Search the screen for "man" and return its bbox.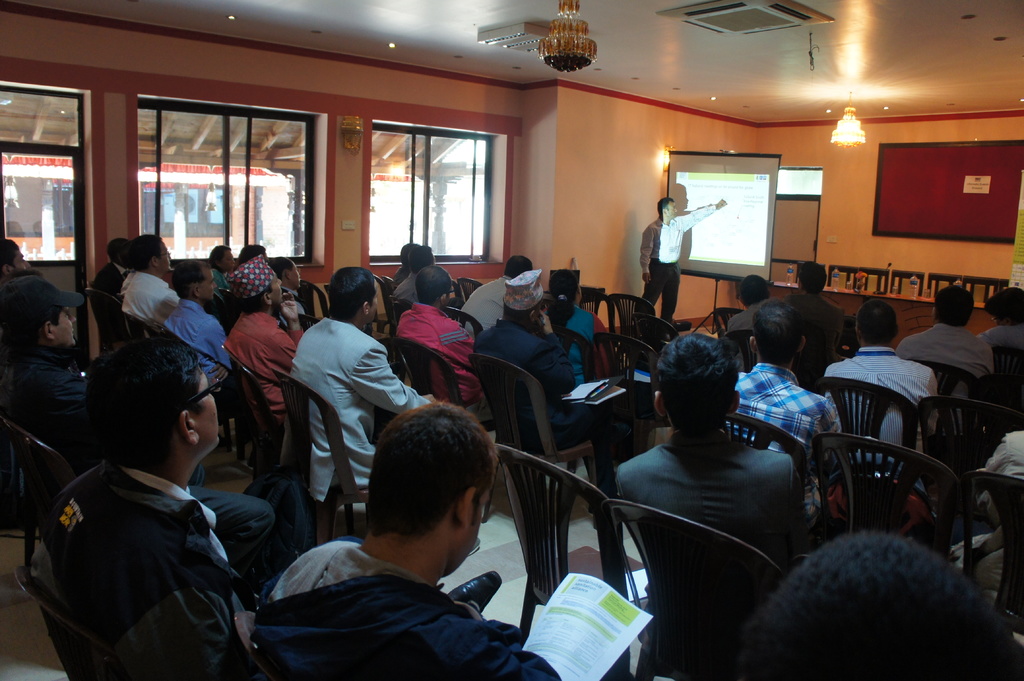
Found: [x1=975, y1=282, x2=1023, y2=381].
